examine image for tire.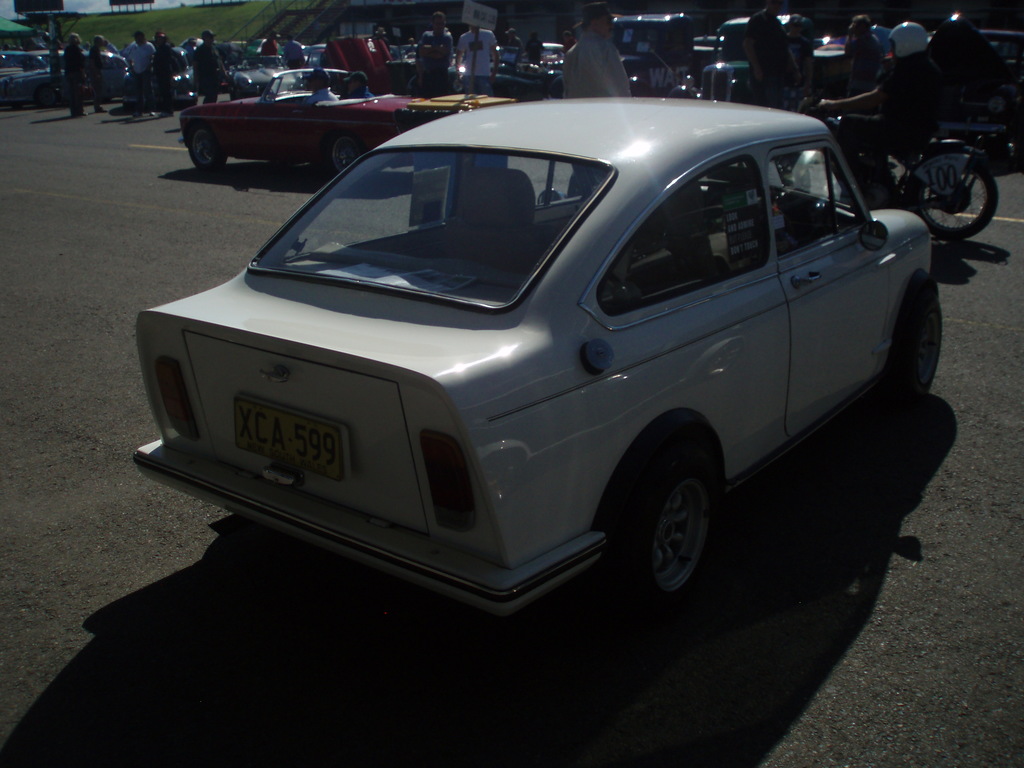
Examination result: 590,444,746,615.
